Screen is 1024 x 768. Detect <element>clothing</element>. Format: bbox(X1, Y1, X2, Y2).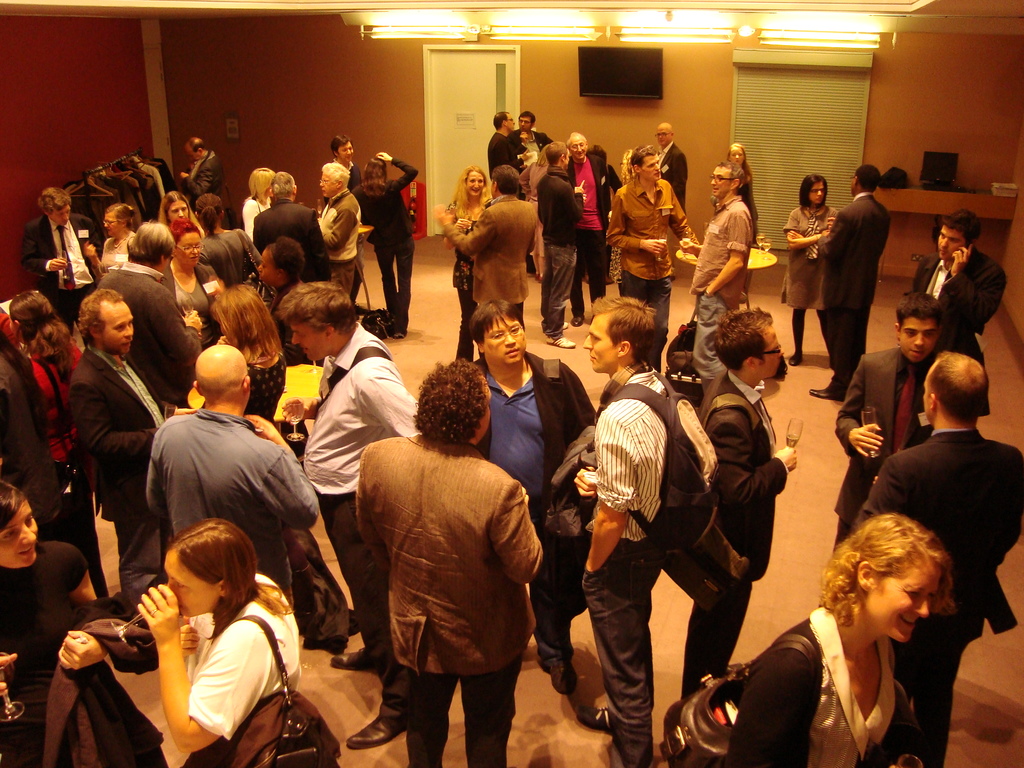
bbox(682, 373, 792, 704).
